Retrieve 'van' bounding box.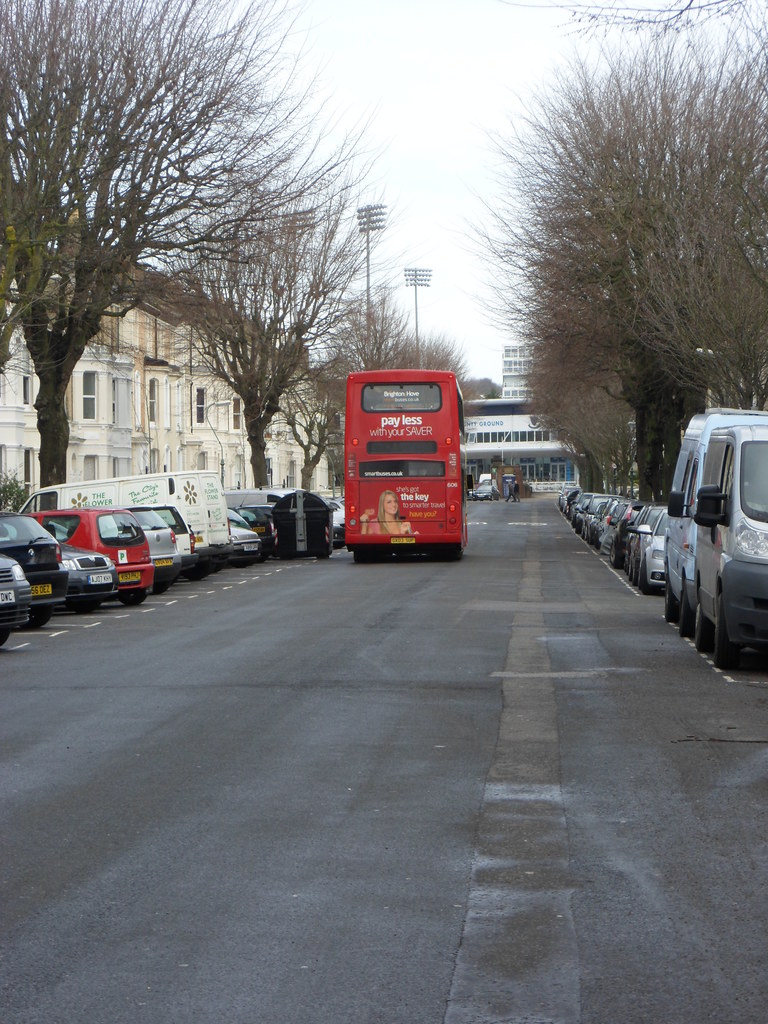
Bounding box: (12, 466, 216, 580).
